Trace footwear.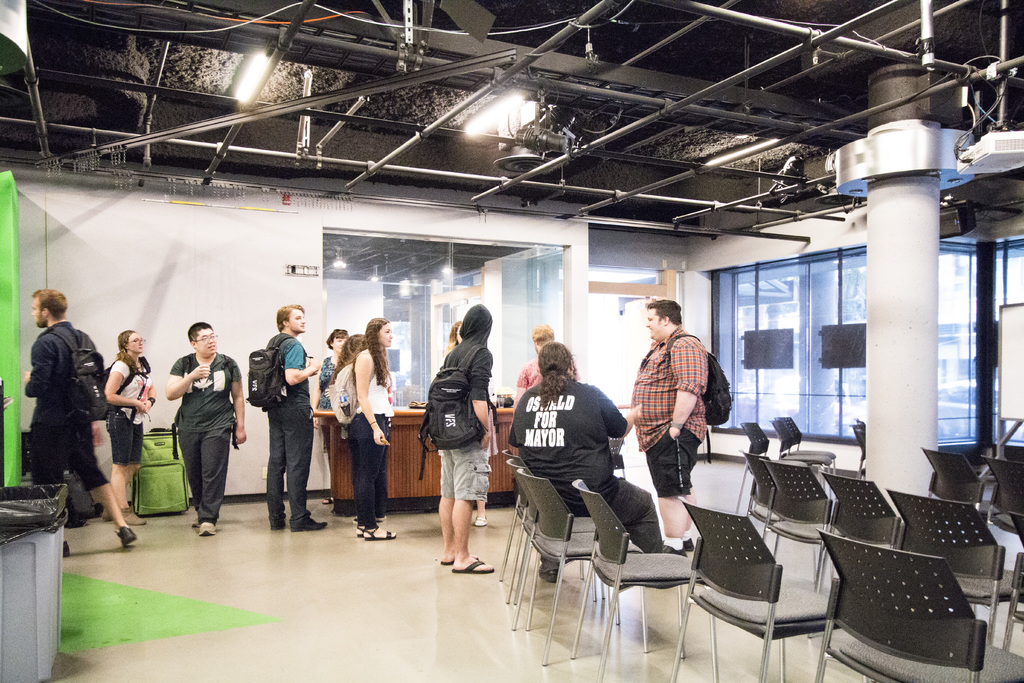
Traced to x1=121 y1=509 x2=146 y2=525.
